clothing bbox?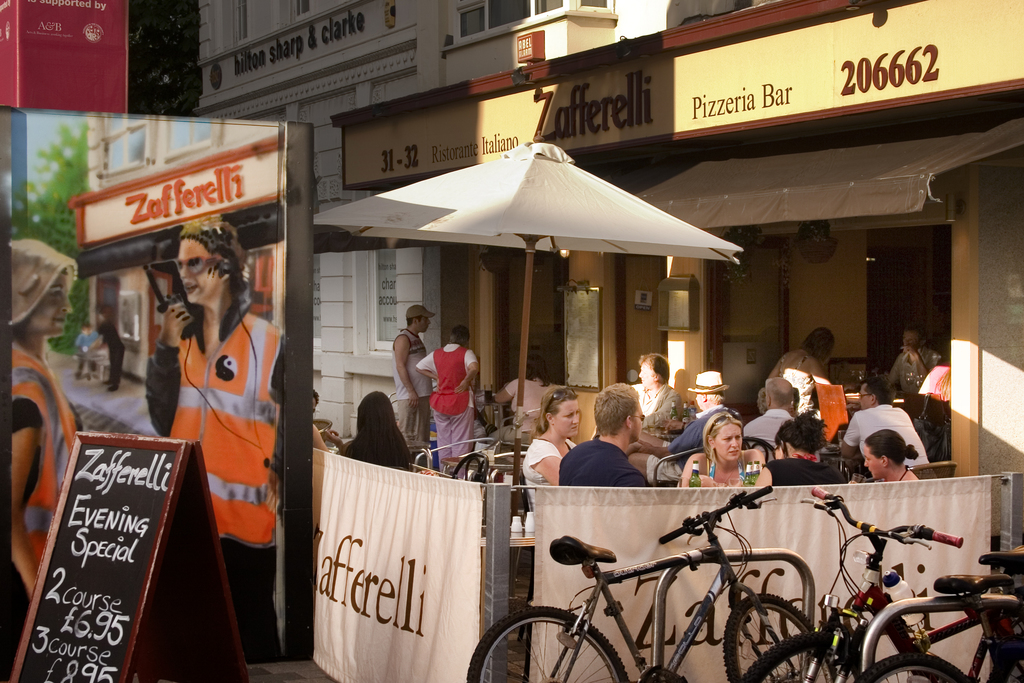
(x1=882, y1=350, x2=948, y2=416)
